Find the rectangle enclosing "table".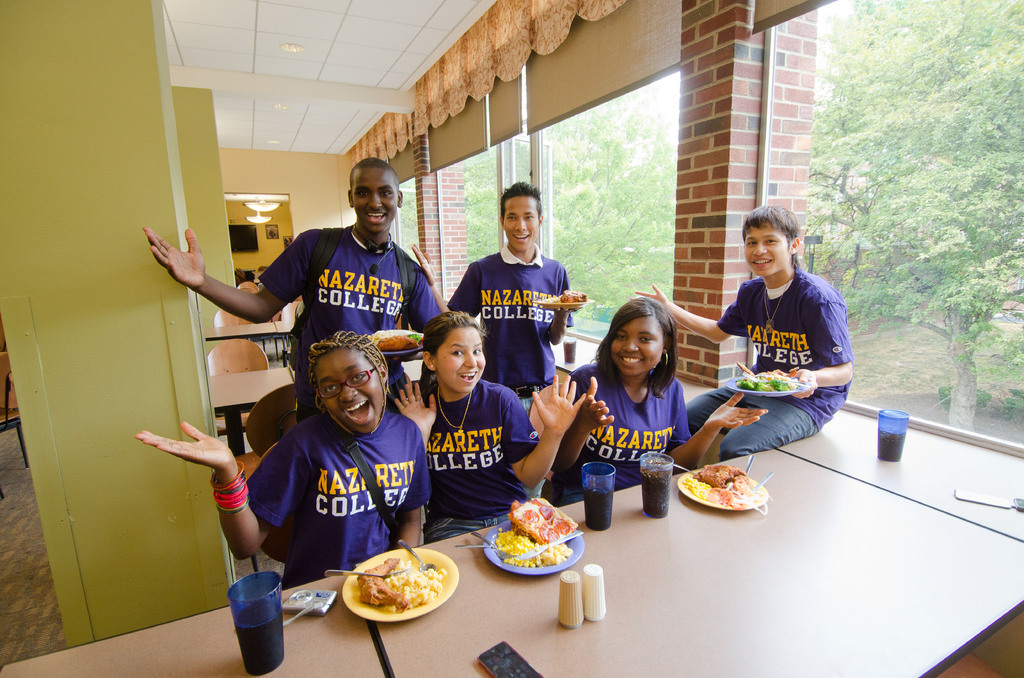
locate(385, 419, 991, 672).
